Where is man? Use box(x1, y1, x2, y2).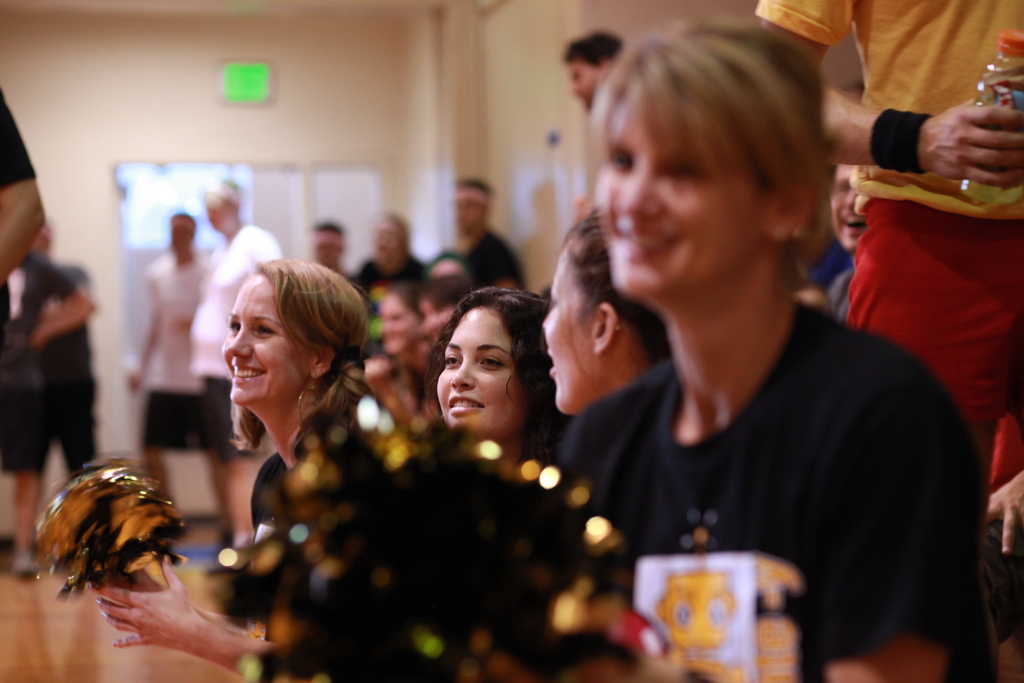
box(563, 24, 634, 114).
